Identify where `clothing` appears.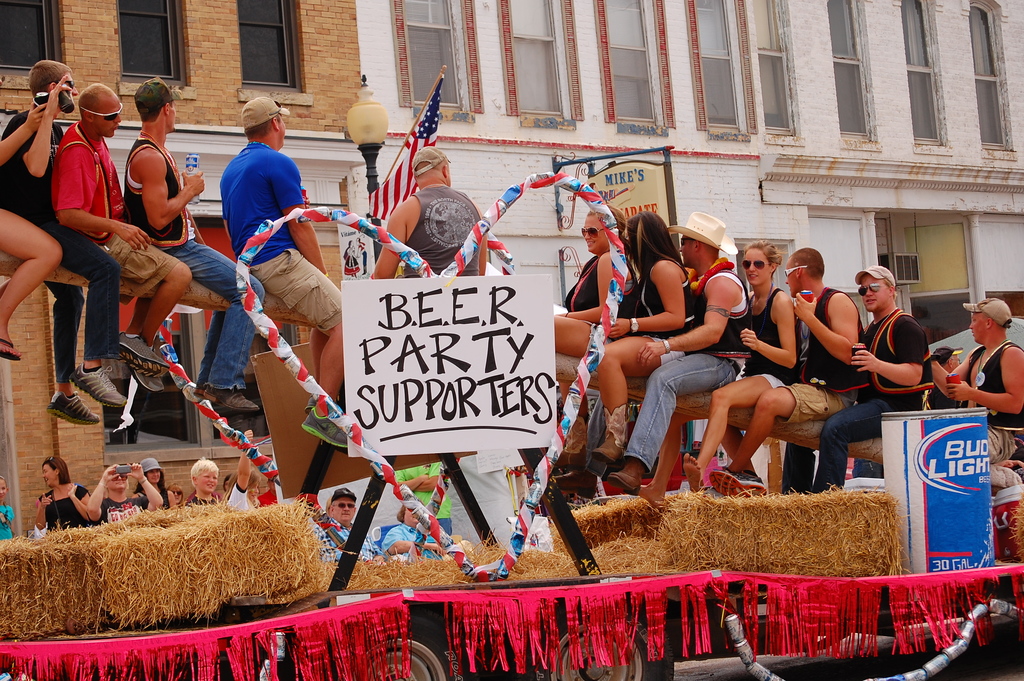
Appears at <bbox>723, 275, 808, 395</bbox>.
